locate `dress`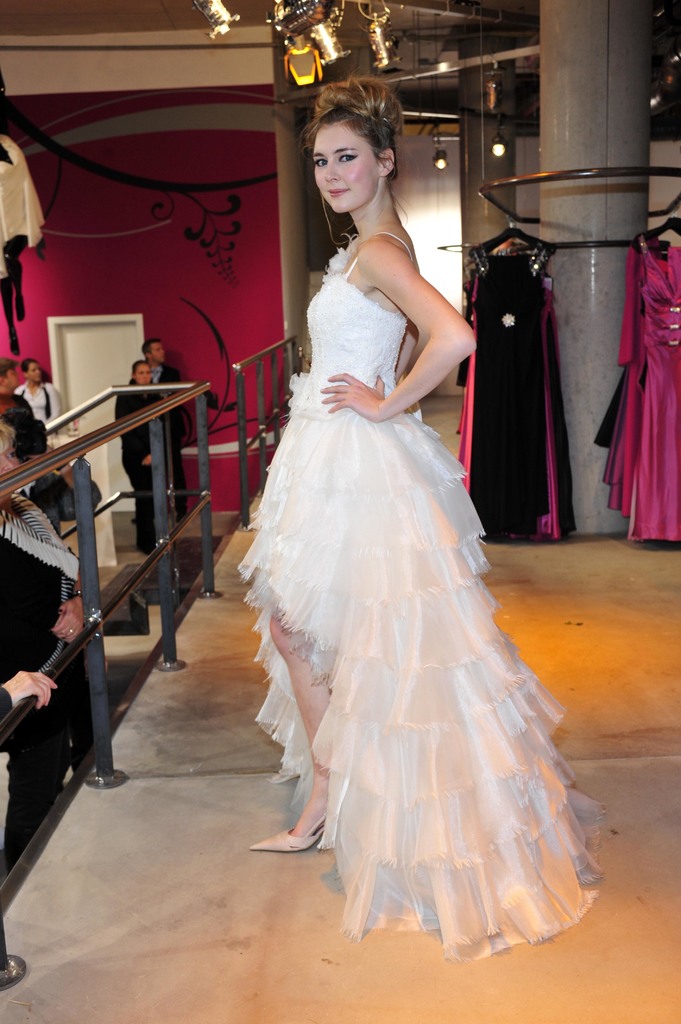
x1=600 y1=239 x2=680 y2=541
